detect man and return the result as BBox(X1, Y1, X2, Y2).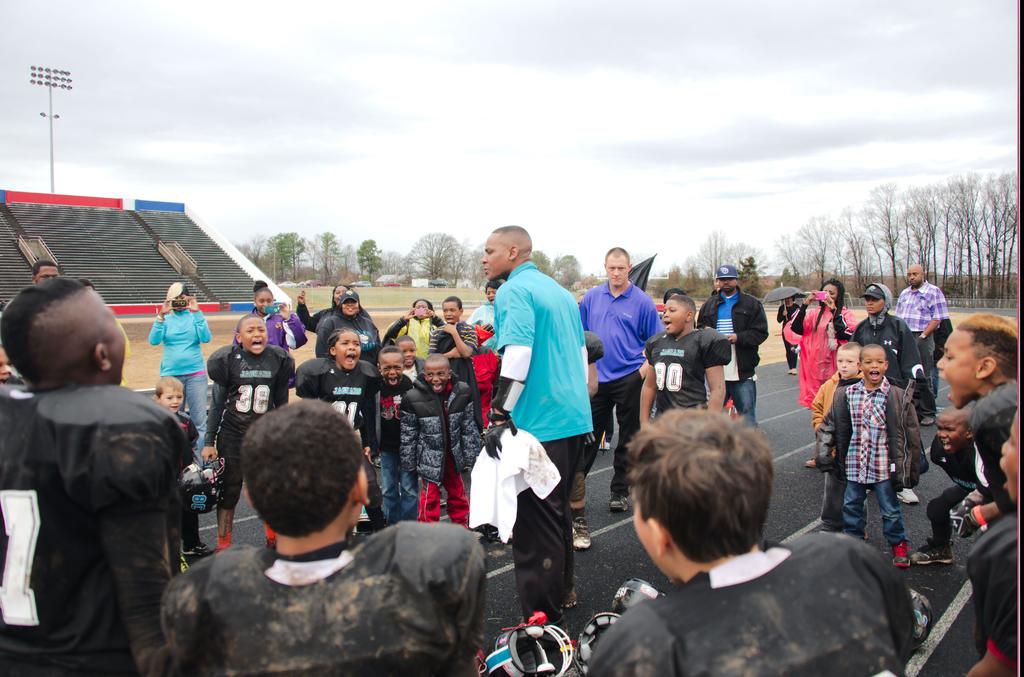
BBox(892, 259, 951, 426).
